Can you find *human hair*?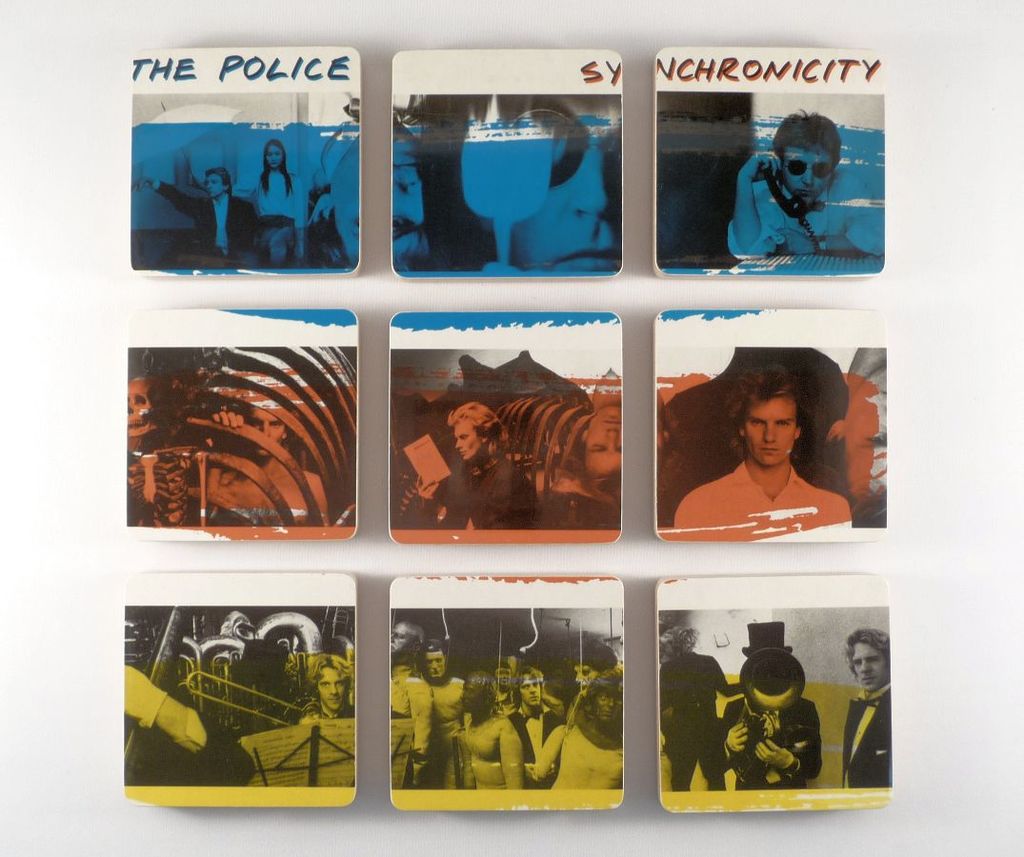
Yes, bounding box: (x1=472, y1=673, x2=505, y2=716).
